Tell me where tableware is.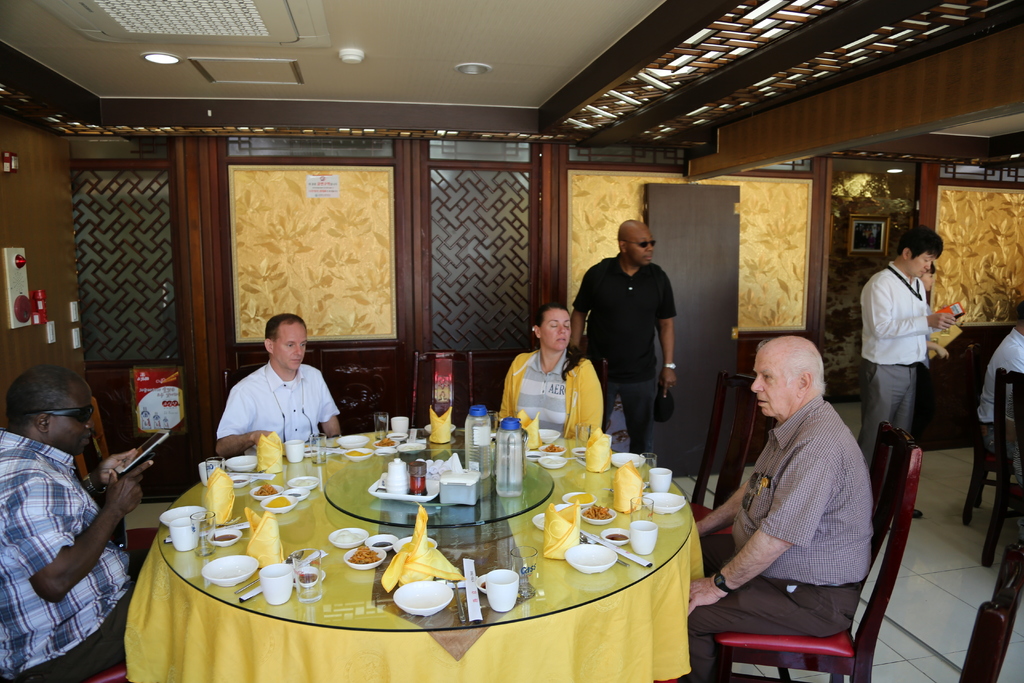
tableware is at <box>471,568,519,612</box>.
